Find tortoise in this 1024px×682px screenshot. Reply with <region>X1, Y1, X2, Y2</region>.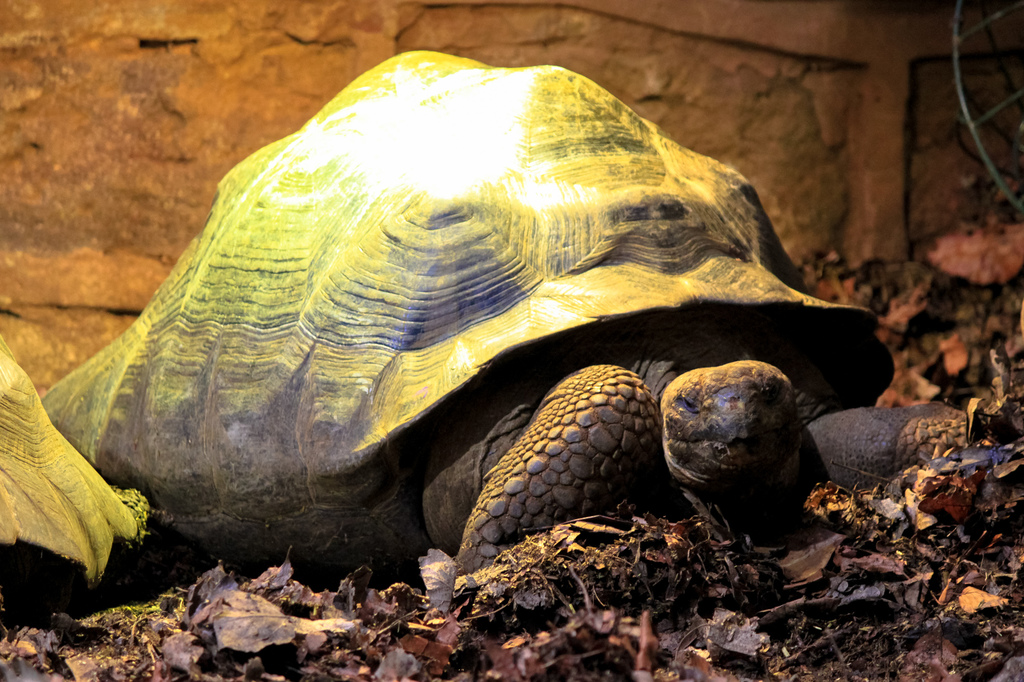
<region>0, 324, 155, 585</region>.
